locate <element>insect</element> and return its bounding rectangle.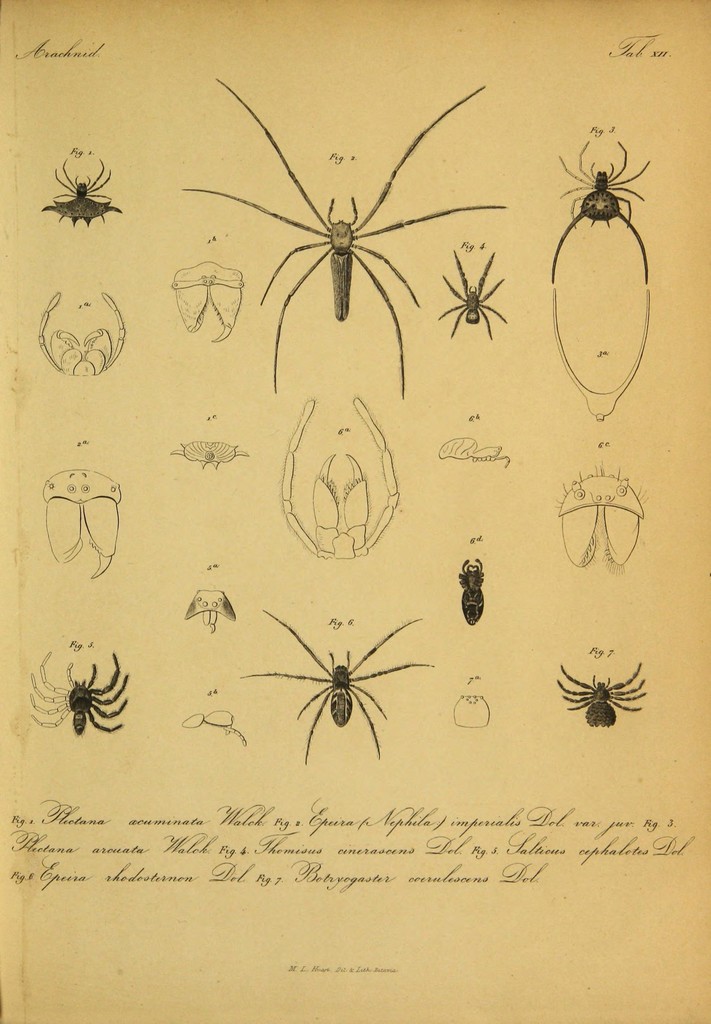
rect(436, 253, 506, 340).
